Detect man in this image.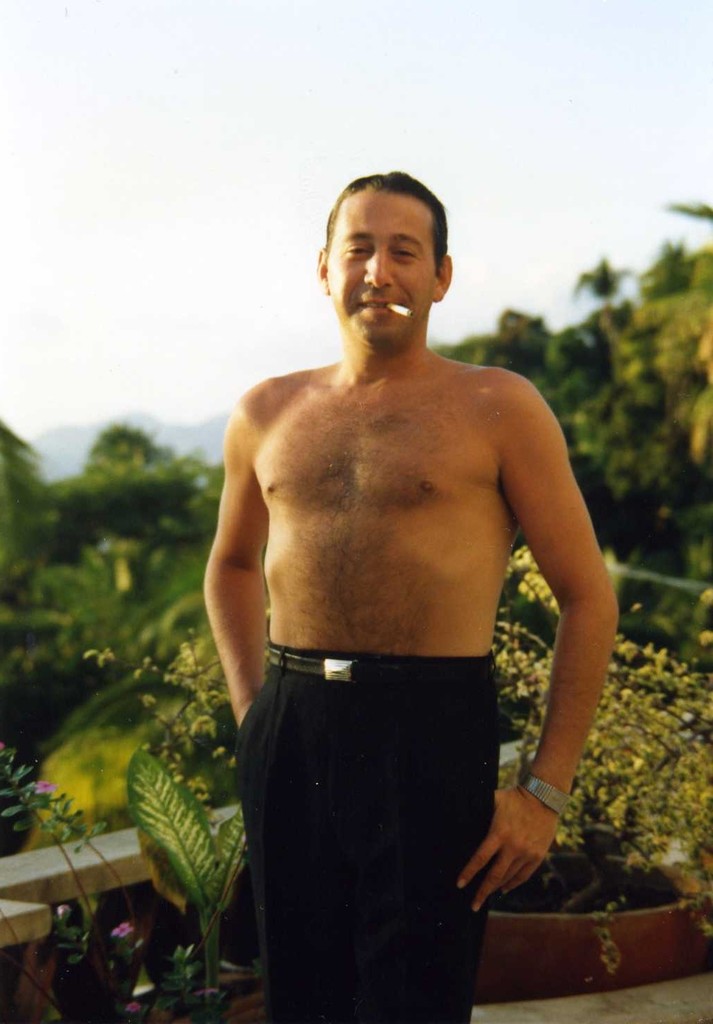
Detection: (187,180,632,1004).
